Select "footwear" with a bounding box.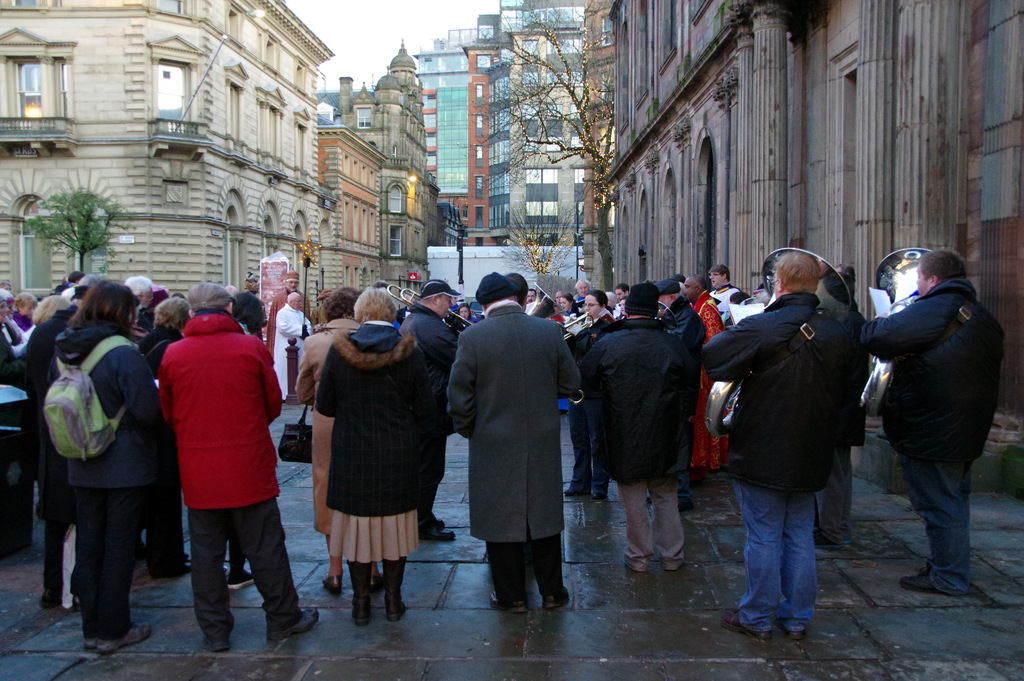
202/633/229/651.
